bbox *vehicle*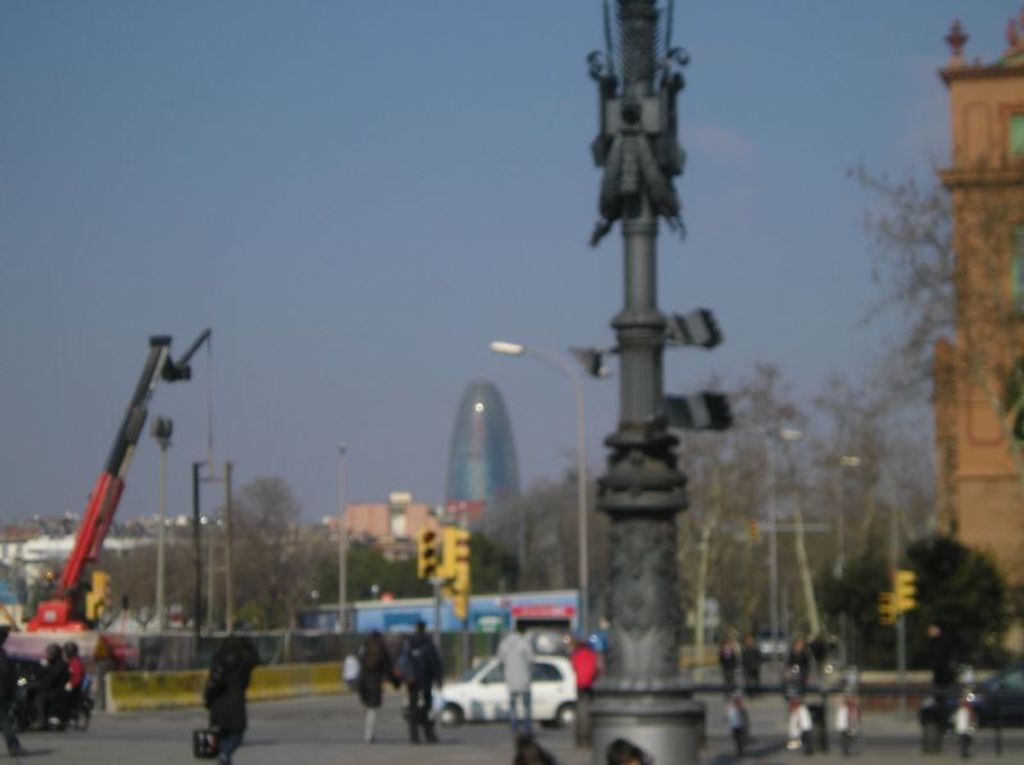
[x1=422, y1=645, x2=582, y2=725]
